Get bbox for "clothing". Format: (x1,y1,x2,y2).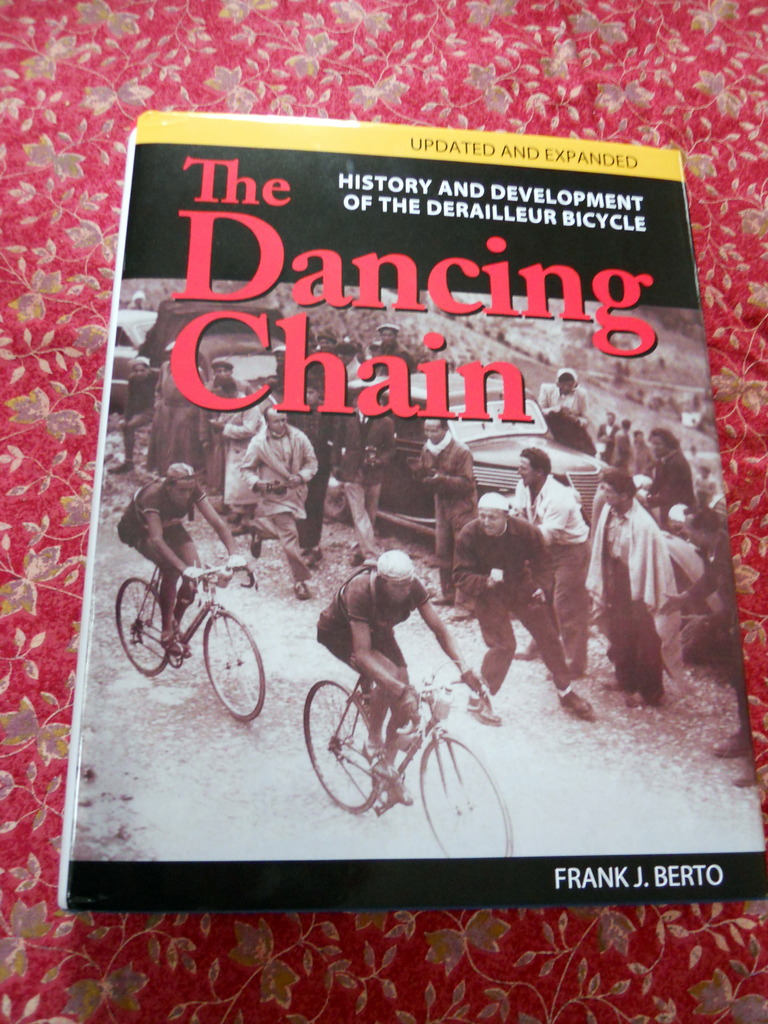
(578,492,690,700).
